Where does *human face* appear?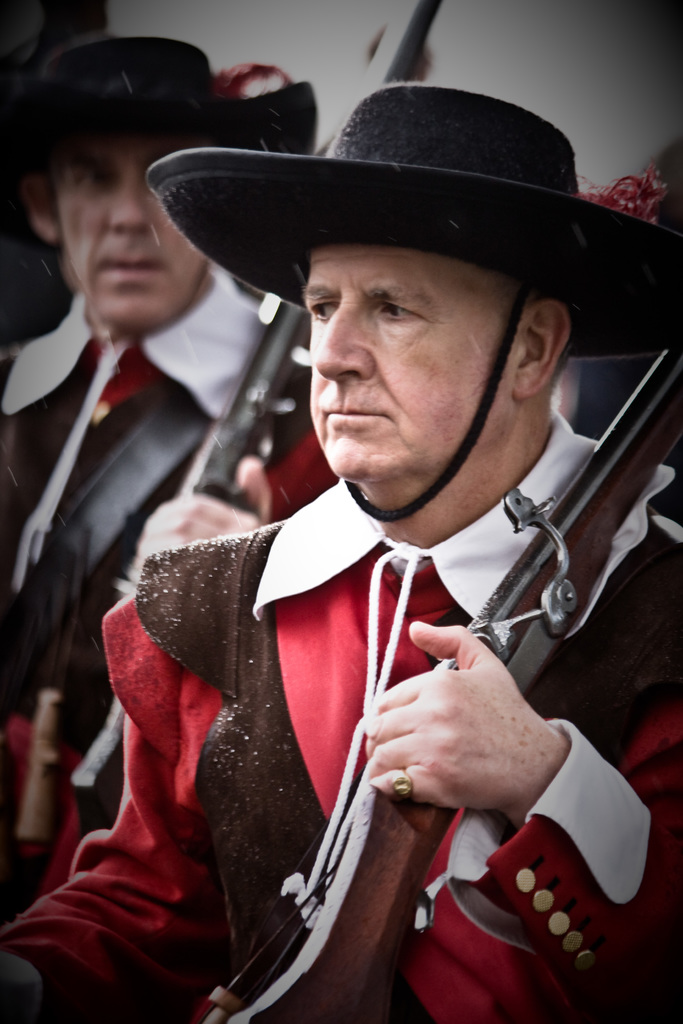
Appears at [left=52, top=140, right=204, bottom=328].
